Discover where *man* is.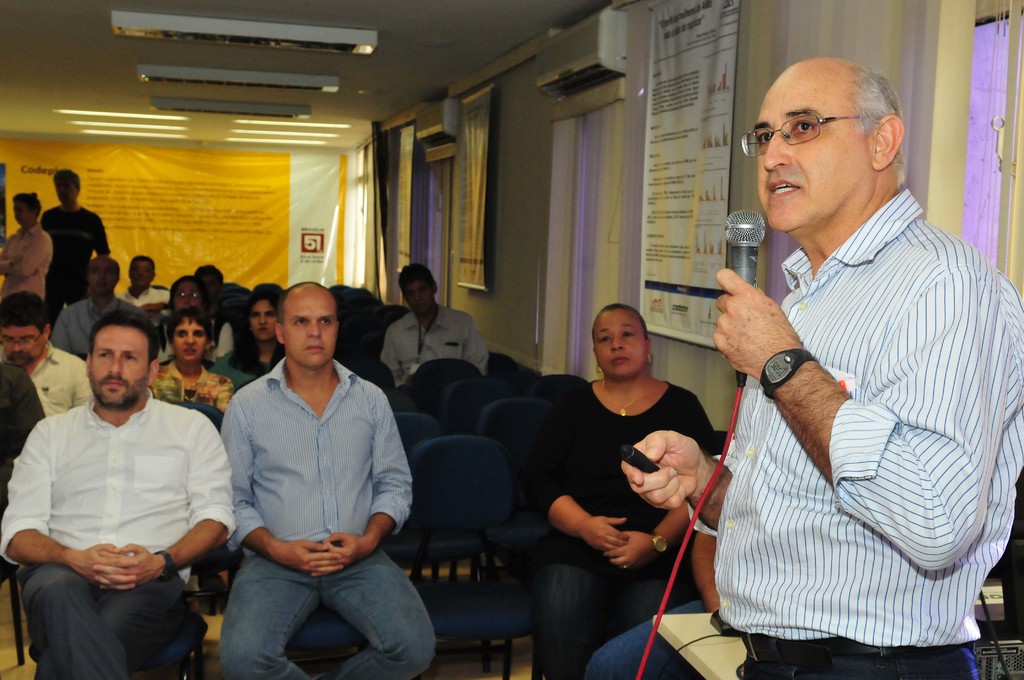
Discovered at x1=380 y1=261 x2=492 y2=390.
